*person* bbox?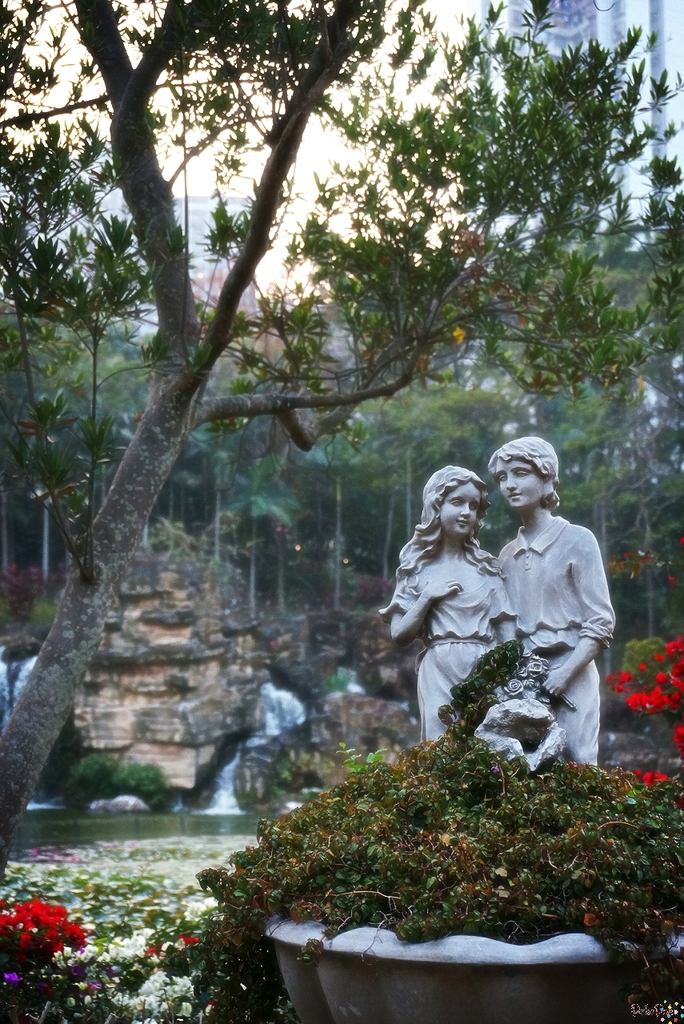
x1=496 y1=431 x2=617 y2=770
